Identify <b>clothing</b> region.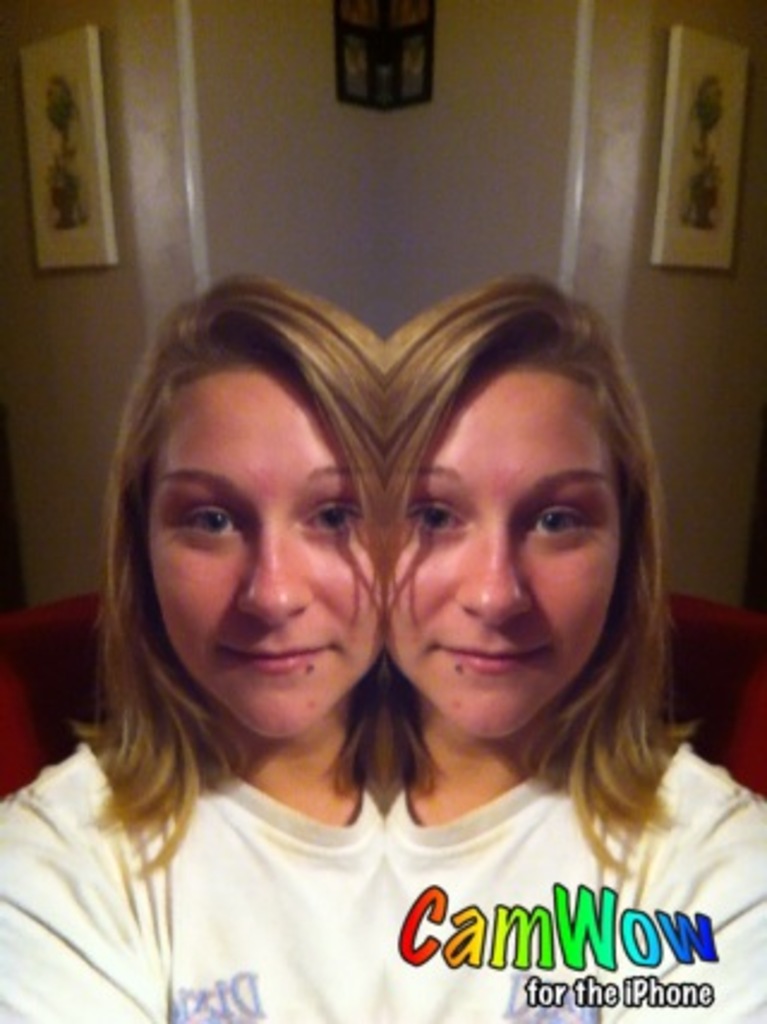
Region: {"left": 26, "top": 647, "right": 487, "bottom": 1000}.
